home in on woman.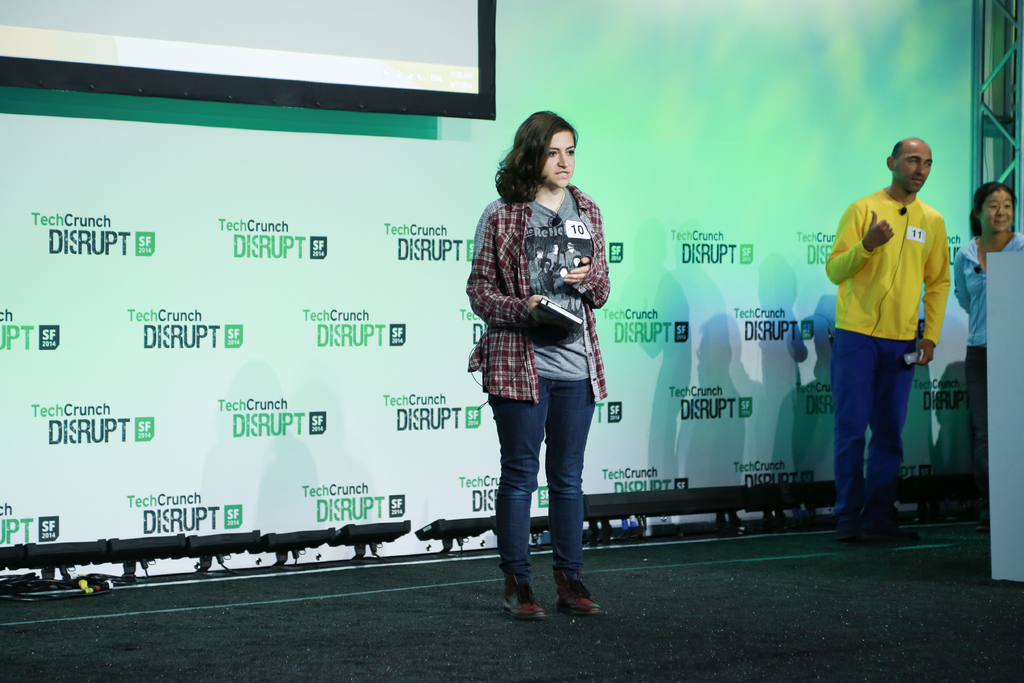
Homed in at box(463, 118, 626, 607).
